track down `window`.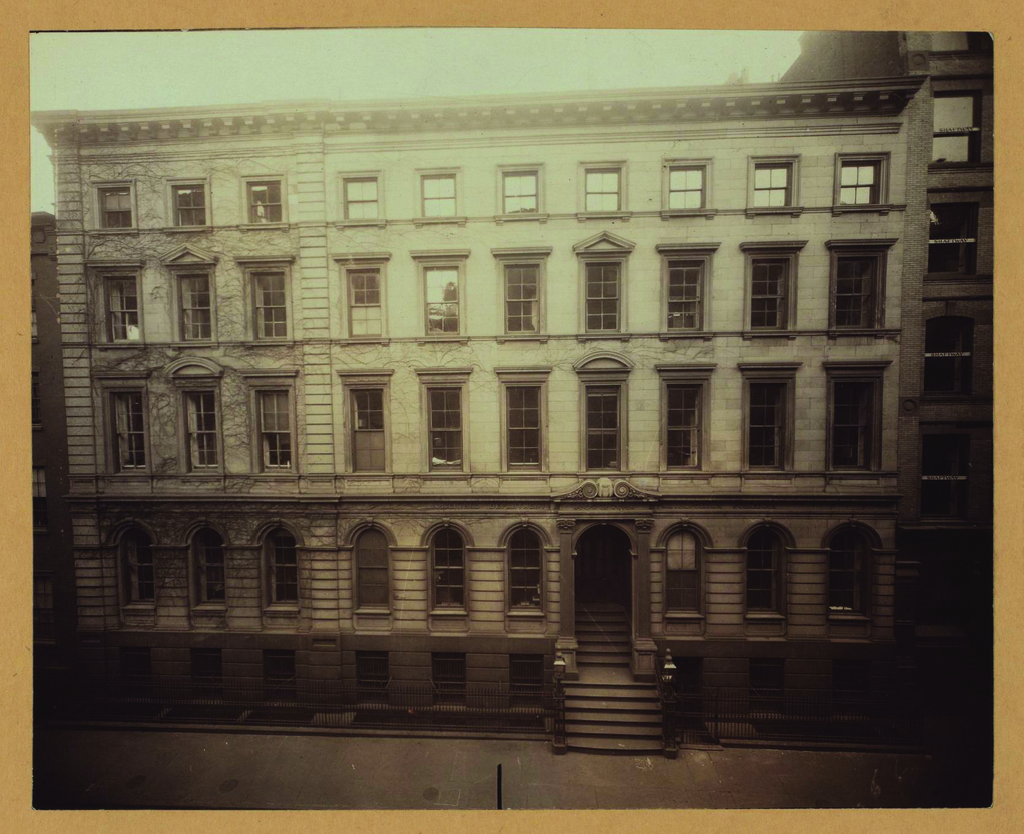
Tracked to box=[498, 371, 567, 467].
